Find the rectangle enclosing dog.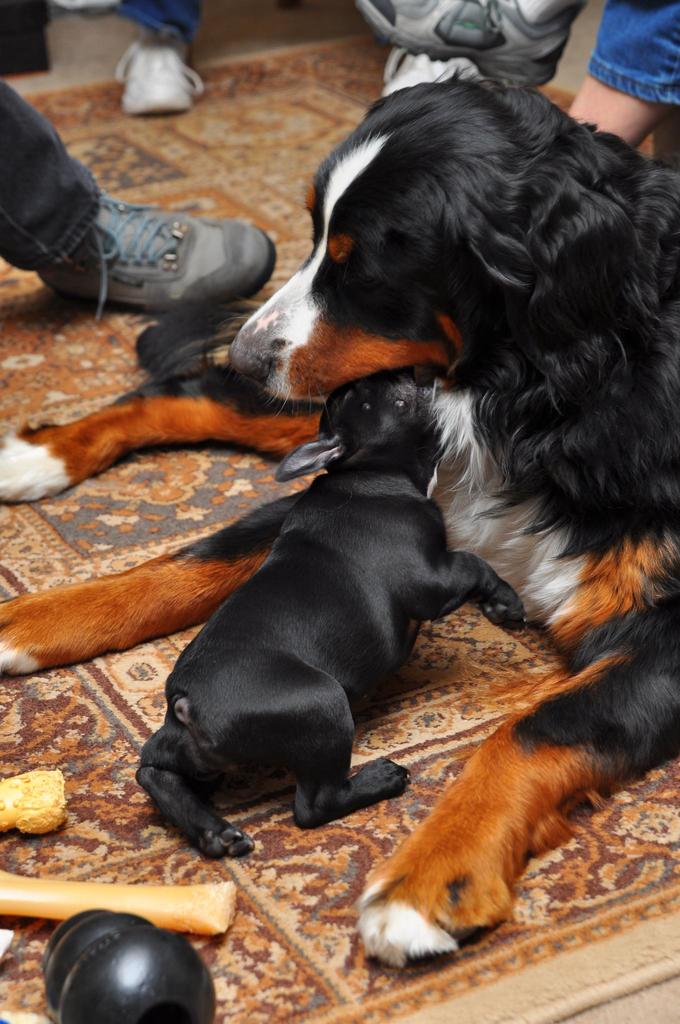
{"x1": 132, "y1": 369, "x2": 522, "y2": 863}.
